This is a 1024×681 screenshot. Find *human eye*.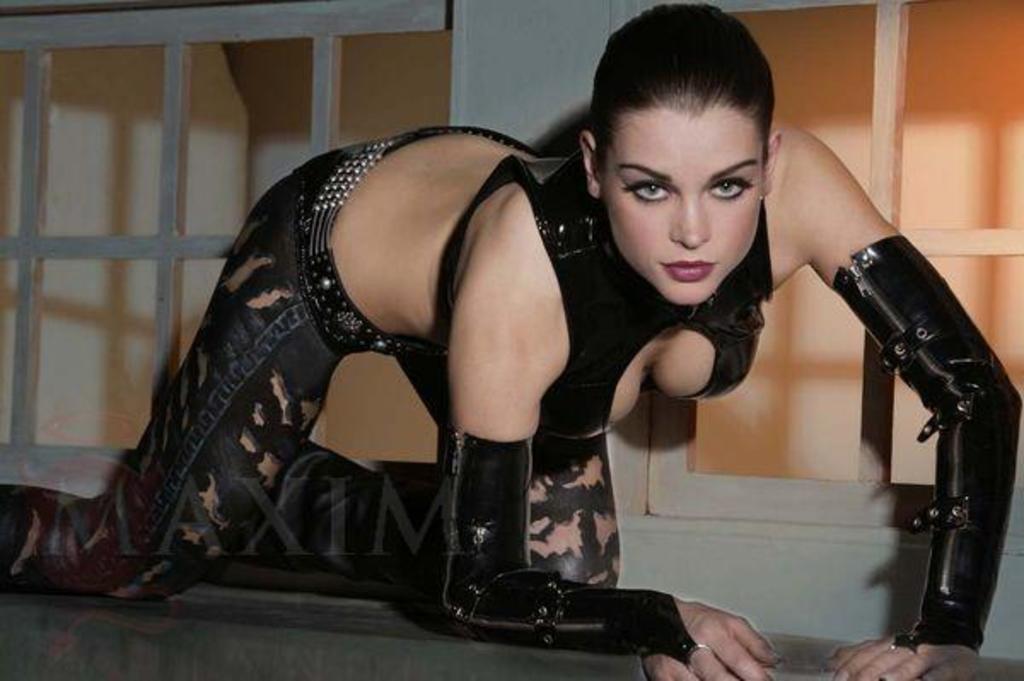
Bounding box: left=621, top=179, right=678, bottom=203.
